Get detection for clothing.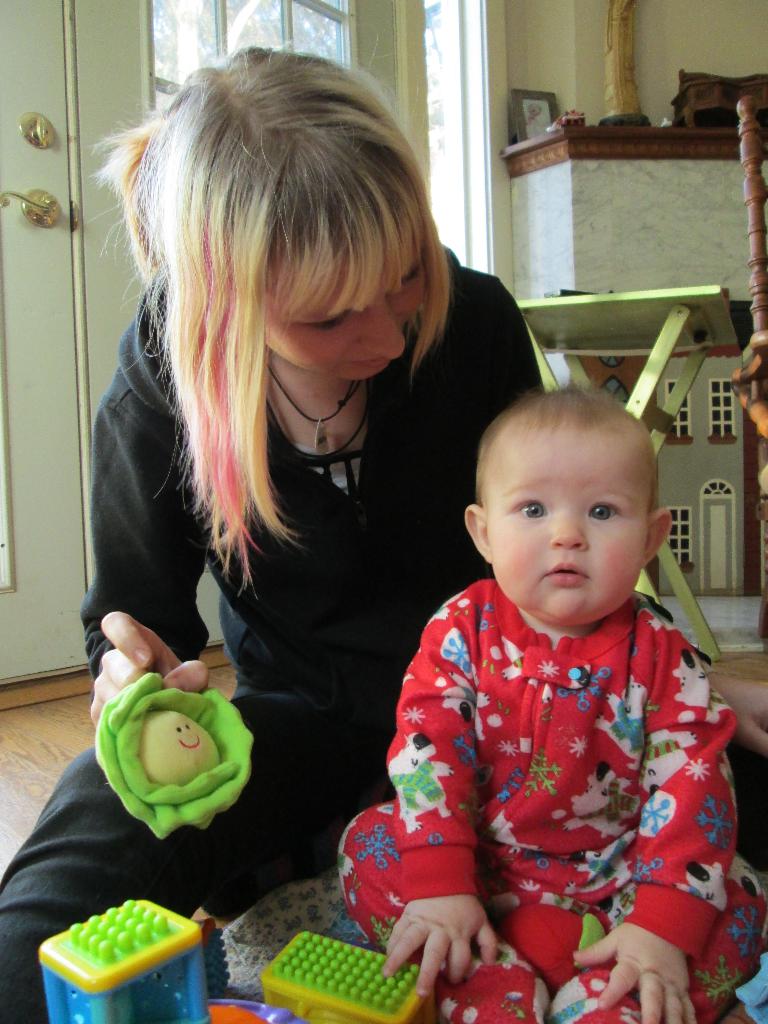
Detection: detection(0, 239, 550, 1023).
